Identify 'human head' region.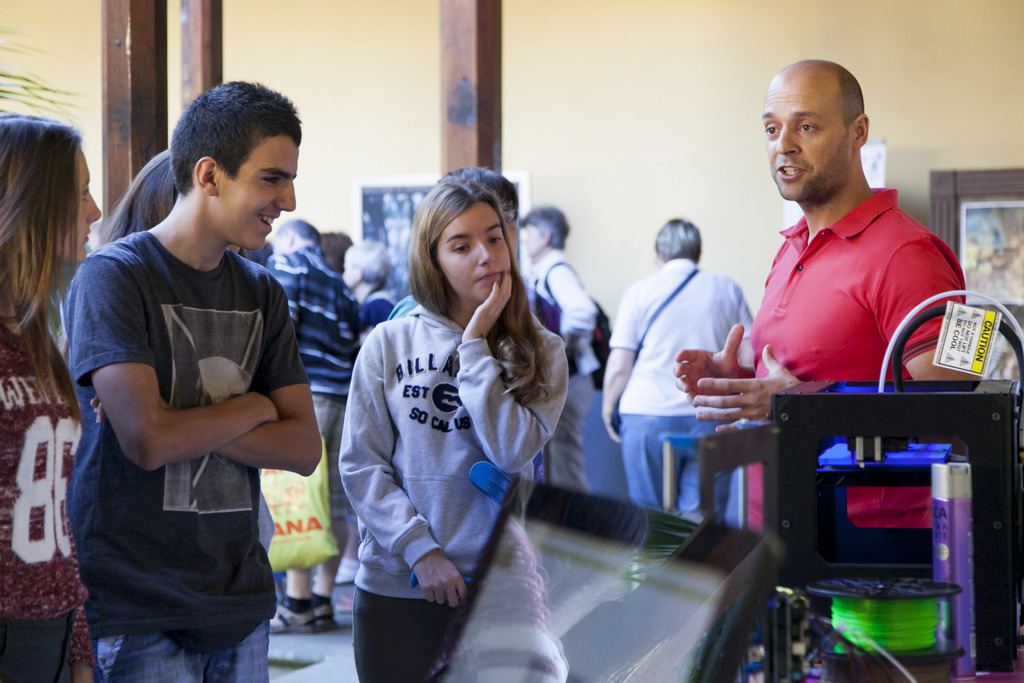
Region: x1=761, y1=55, x2=887, y2=210.
